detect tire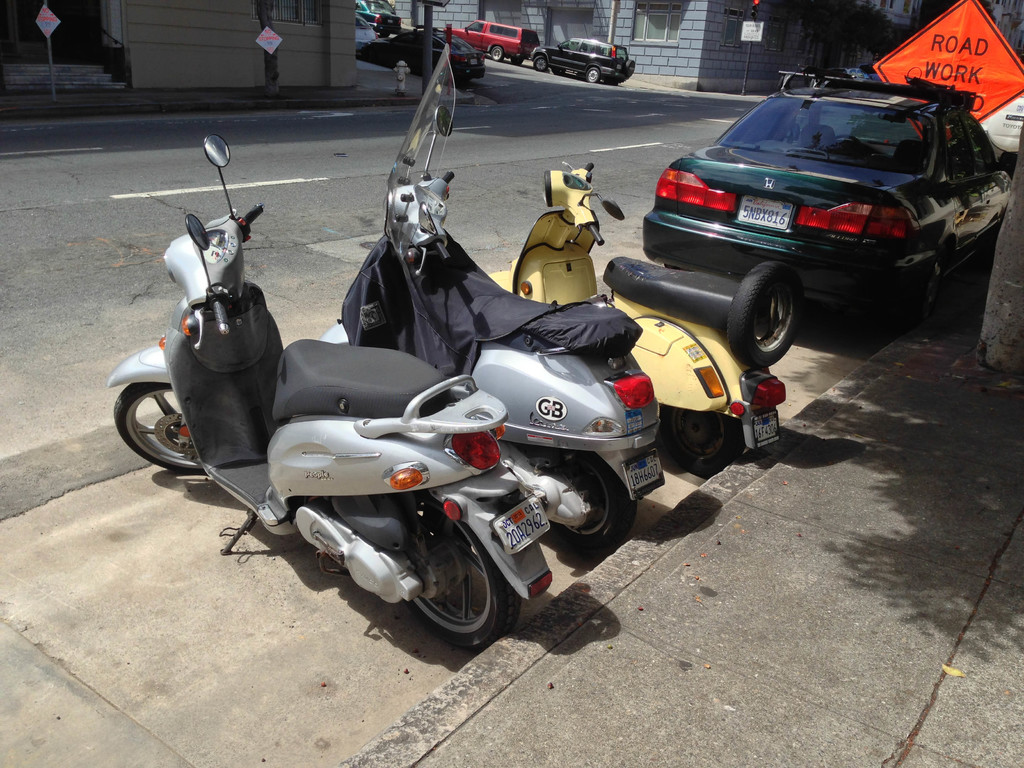
BBox(550, 451, 635, 549)
